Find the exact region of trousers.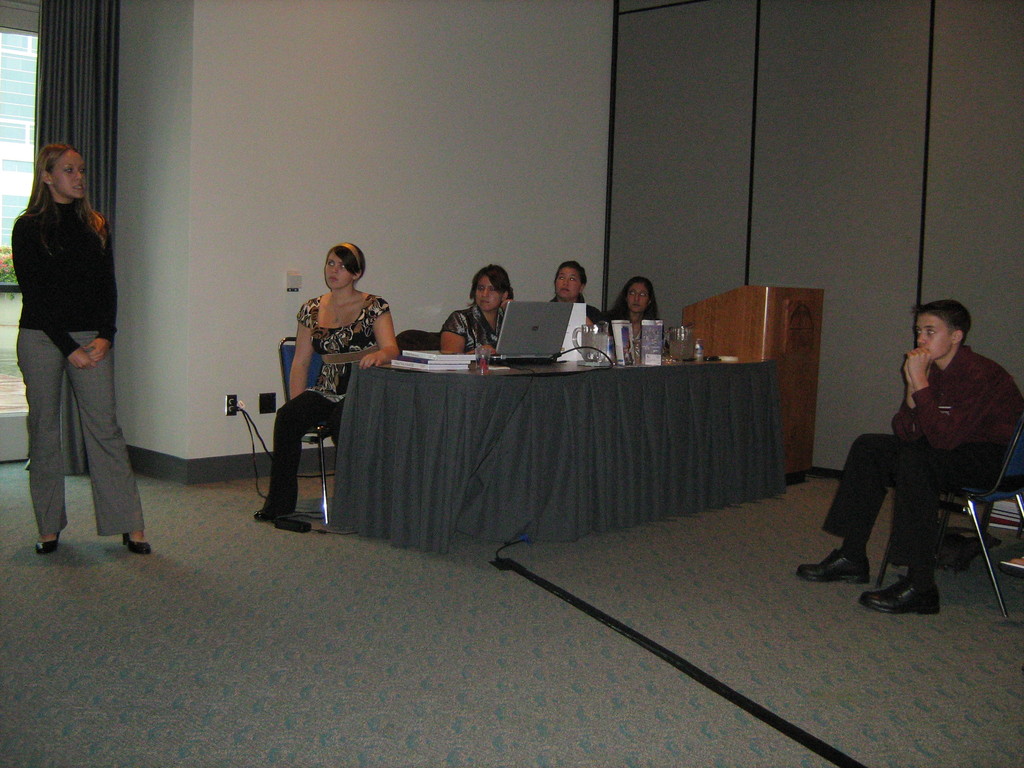
Exact region: (819,425,1002,573).
